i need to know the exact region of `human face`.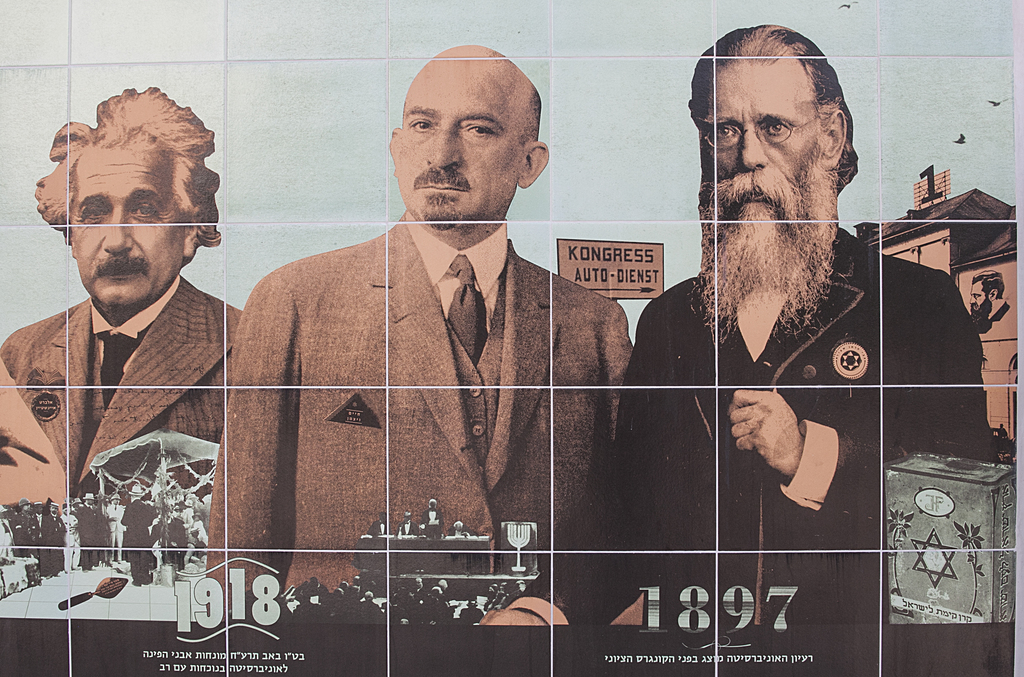
Region: bbox=[692, 61, 826, 209].
